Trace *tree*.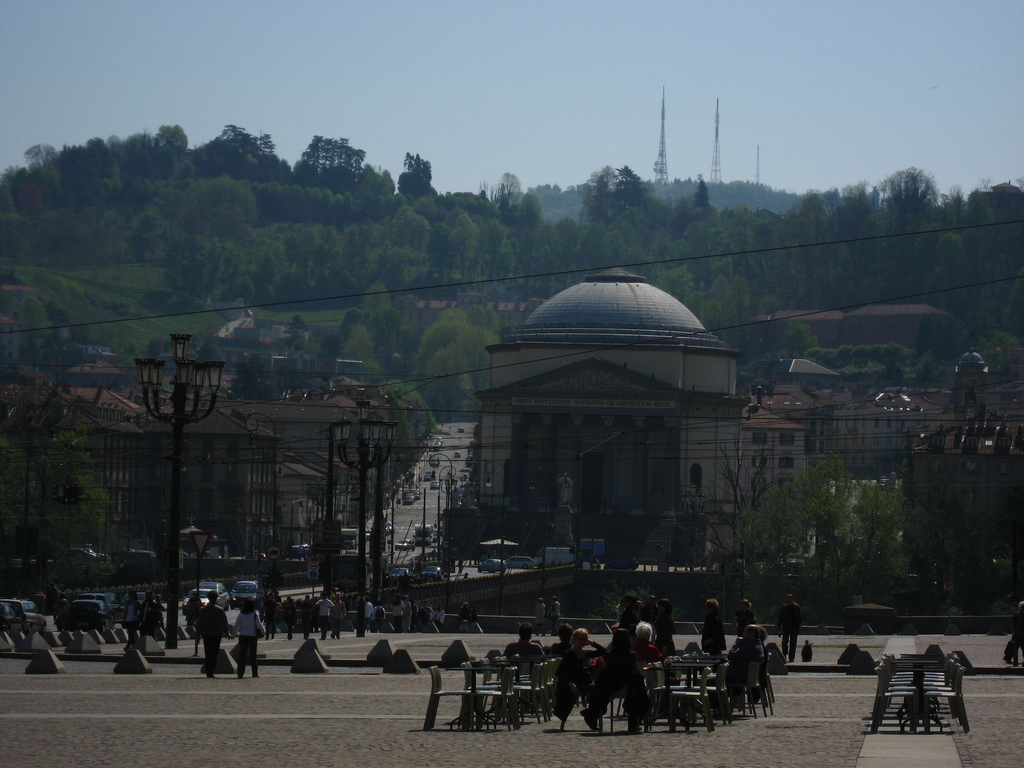
Traced to bbox=[382, 378, 442, 479].
